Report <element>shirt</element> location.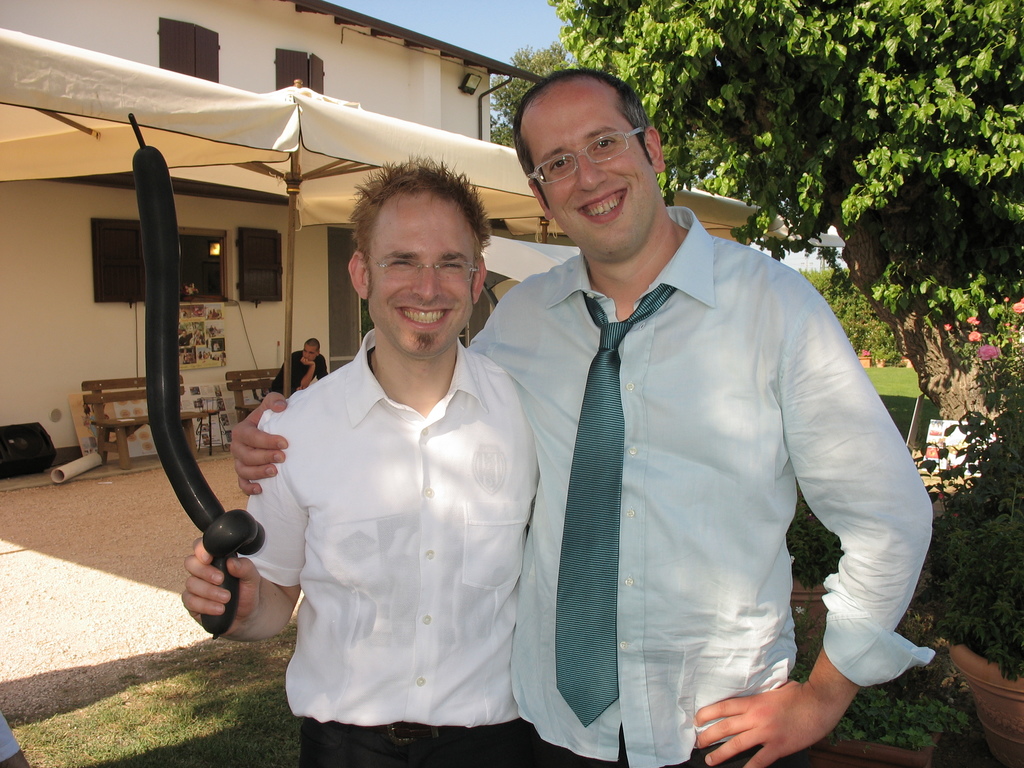
Report: rect(240, 323, 538, 728).
